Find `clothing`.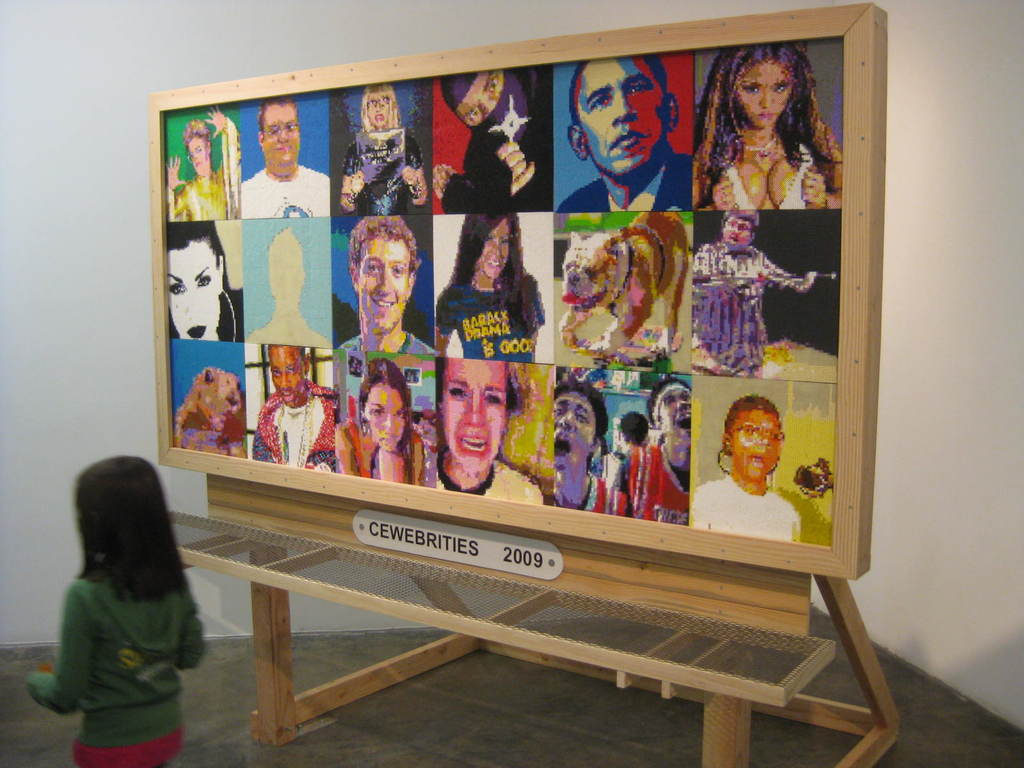
locate(19, 573, 207, 767).
